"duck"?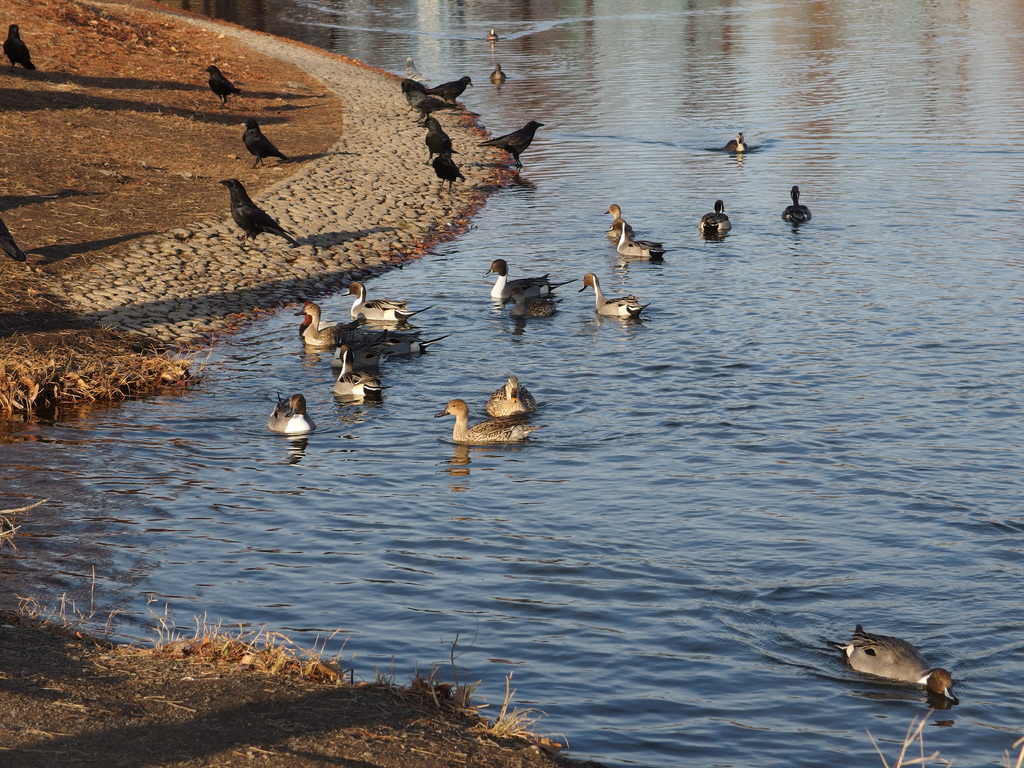
bbox=[488, 369, 535, 420]
